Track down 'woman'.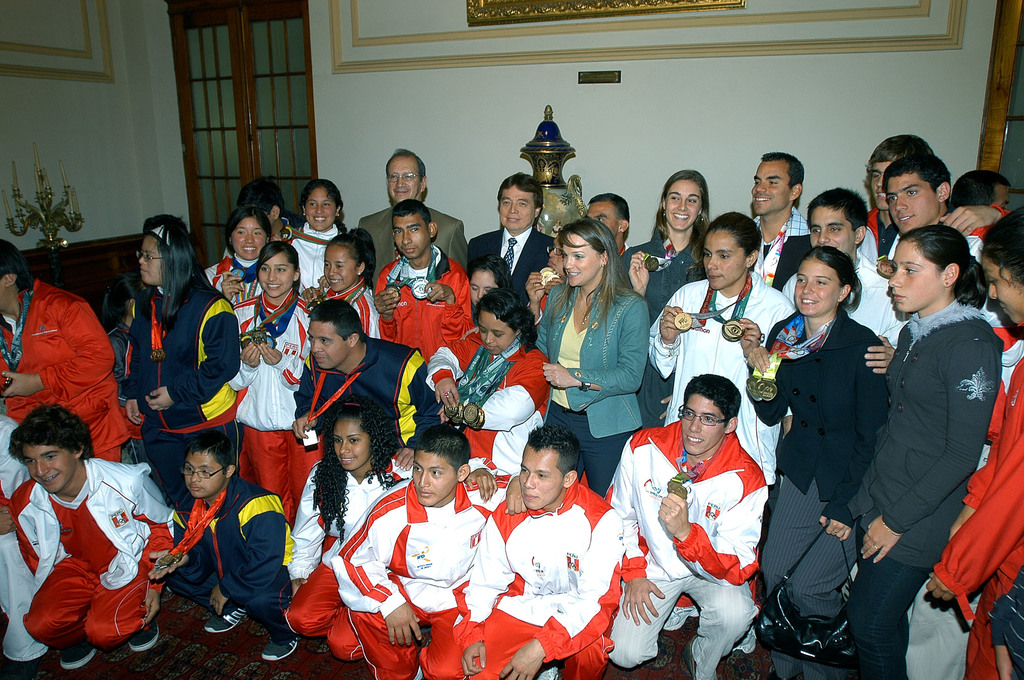
Tracked to bbox=[297, 177, 345, 278].
